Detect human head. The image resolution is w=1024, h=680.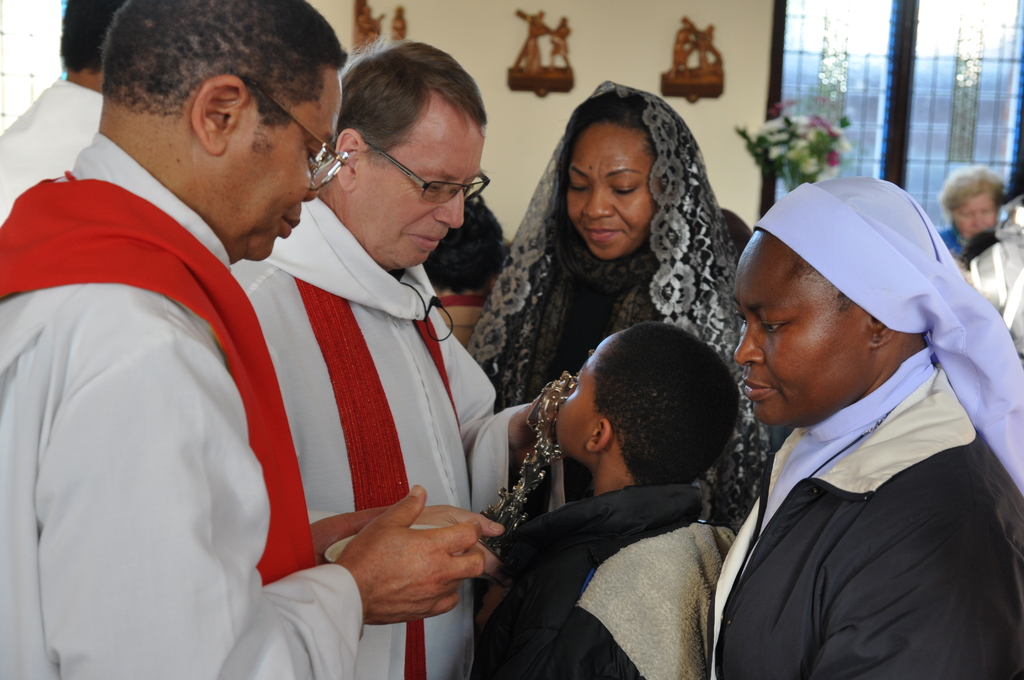
bbox=(550, 79, 699, 256).
